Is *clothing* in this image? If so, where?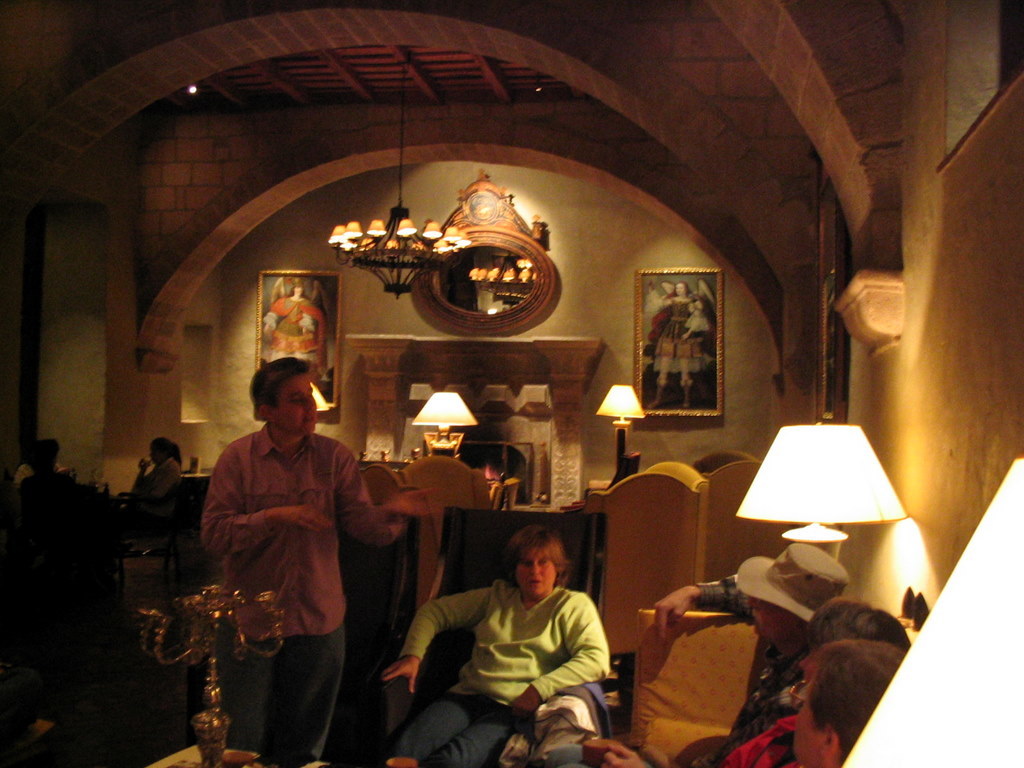
Yes, at (188,383,372,720).
